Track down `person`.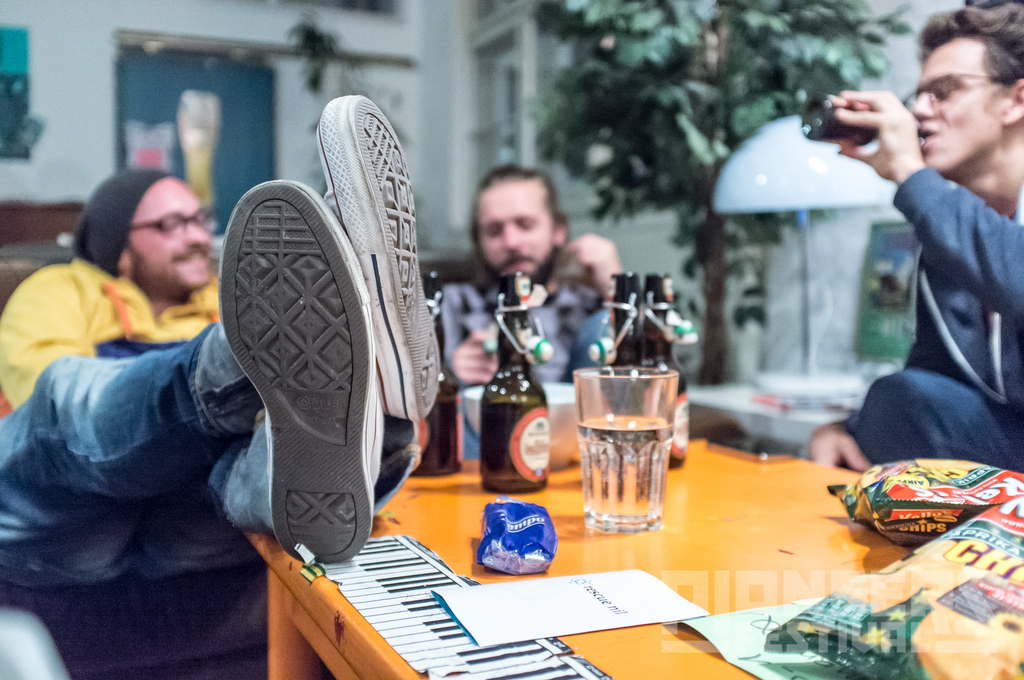
Tracked to detection(858, 12, 1019, 533).
